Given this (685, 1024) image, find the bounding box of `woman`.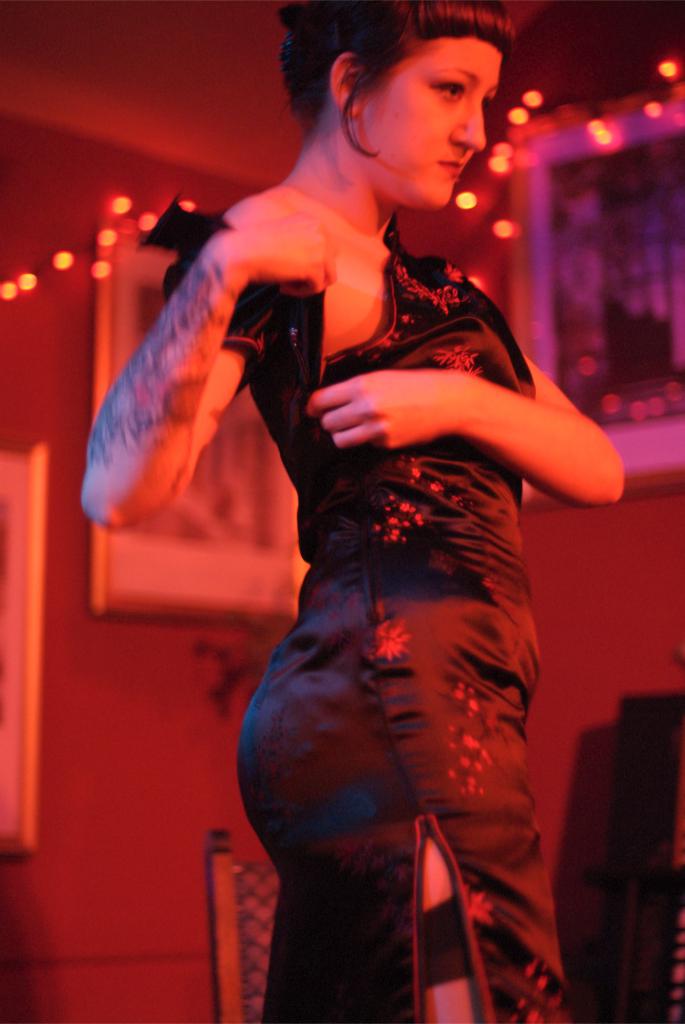
<box>148,0,587,1004</box>.
